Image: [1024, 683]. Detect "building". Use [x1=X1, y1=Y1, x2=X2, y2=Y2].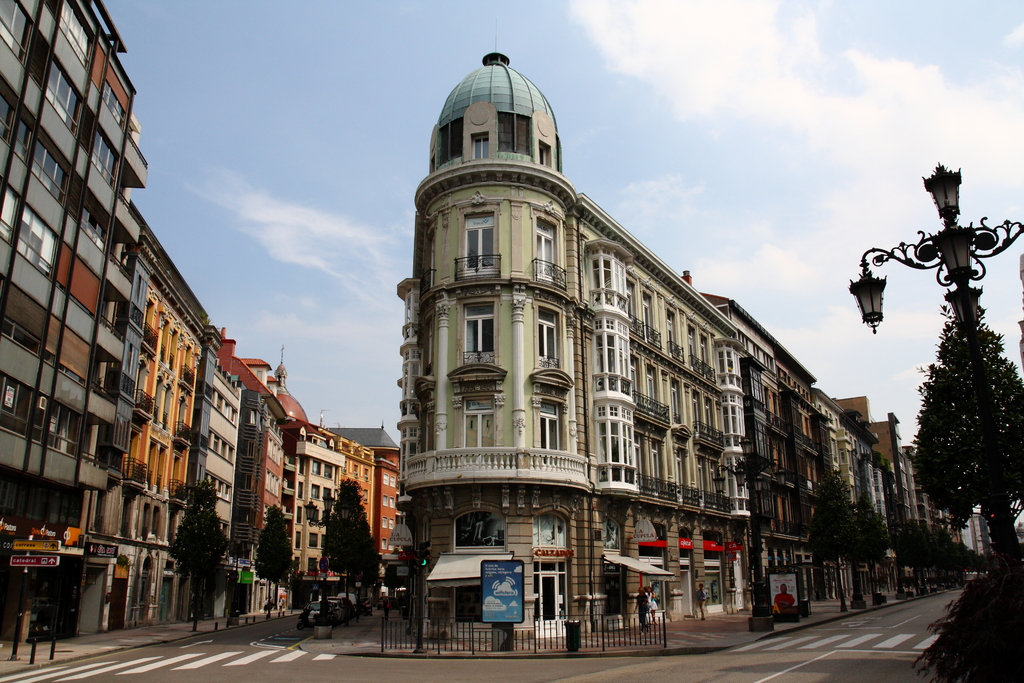
[x1=1, y1=0, x2=400, y2=636].
